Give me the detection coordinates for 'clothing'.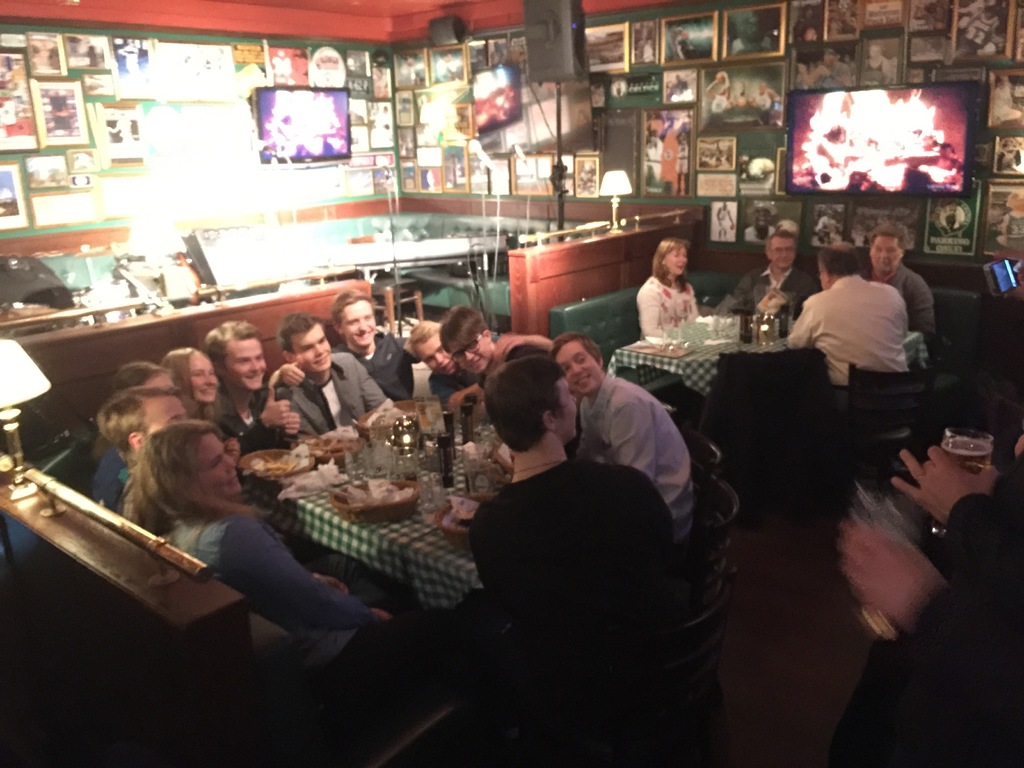
(x1=155, y1=500, x2=376, y2=659).
